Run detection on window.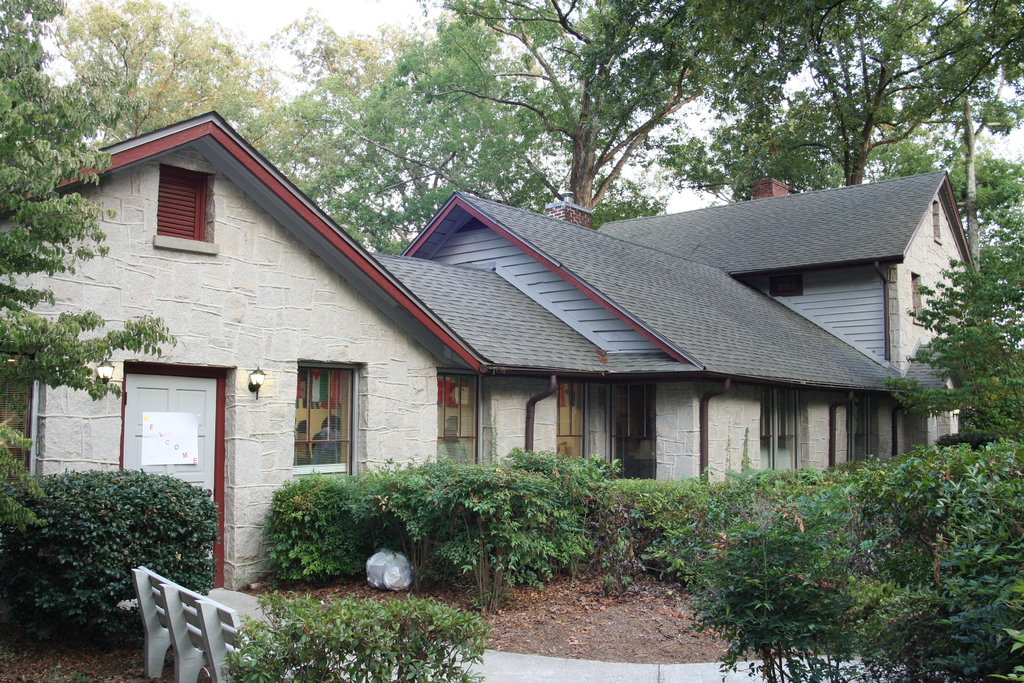
Result: (x1=294, y1=359, x2=369, y2=486).
